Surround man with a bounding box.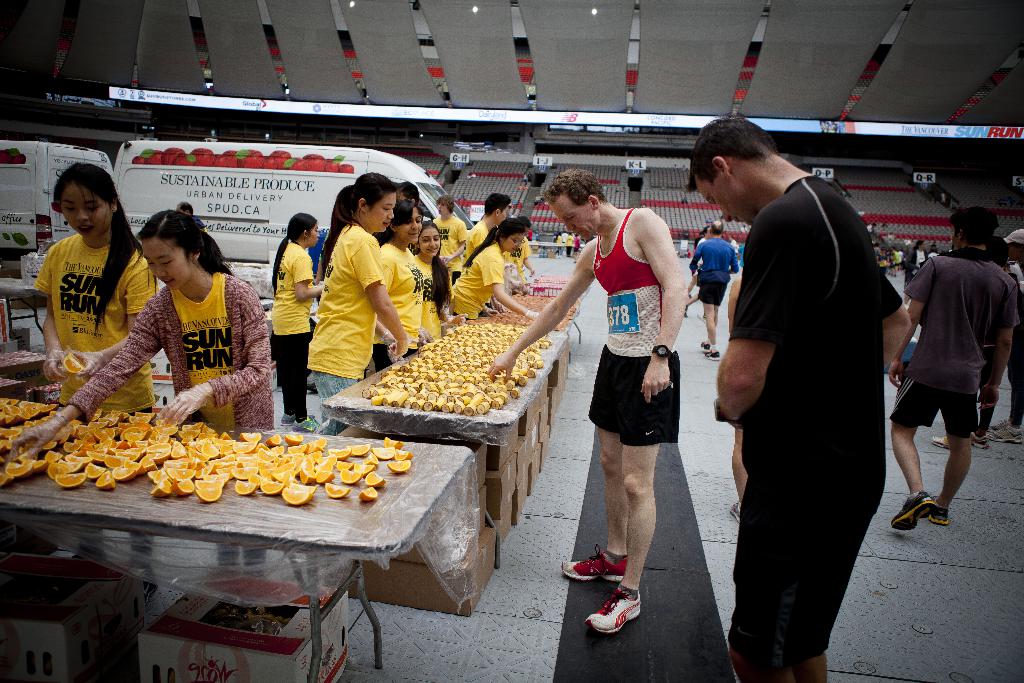
x1=884 y1=204 x2=1005 y2=533.
